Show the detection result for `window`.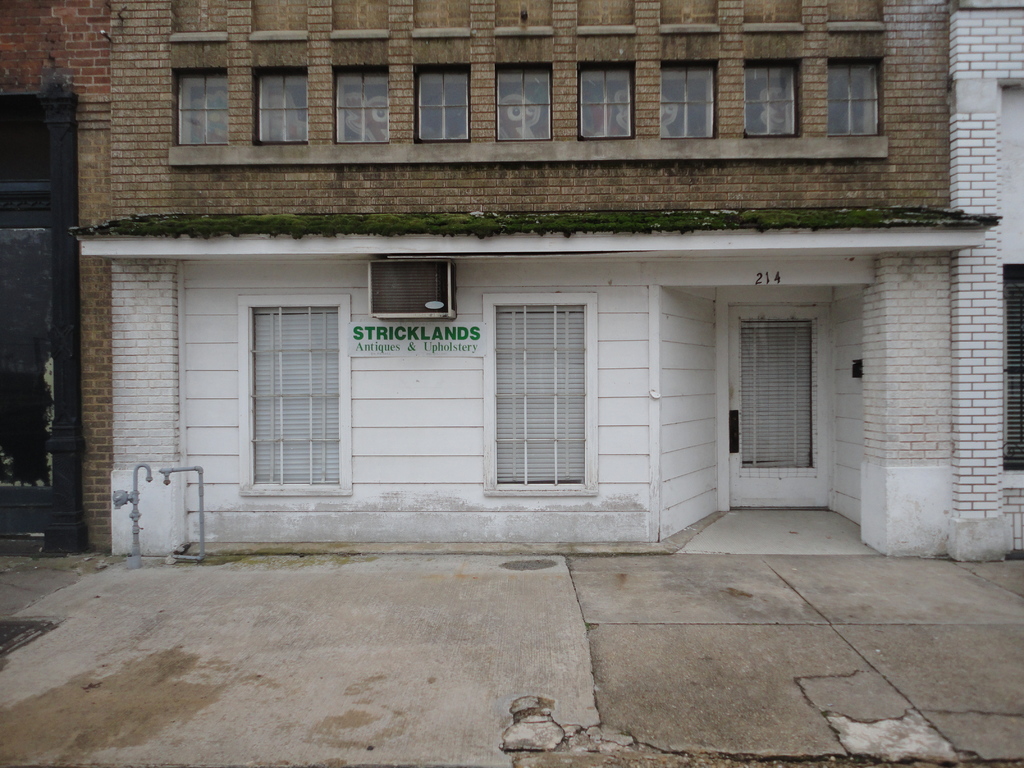
(x1=826, y1=58, x2=881, y2=145).
